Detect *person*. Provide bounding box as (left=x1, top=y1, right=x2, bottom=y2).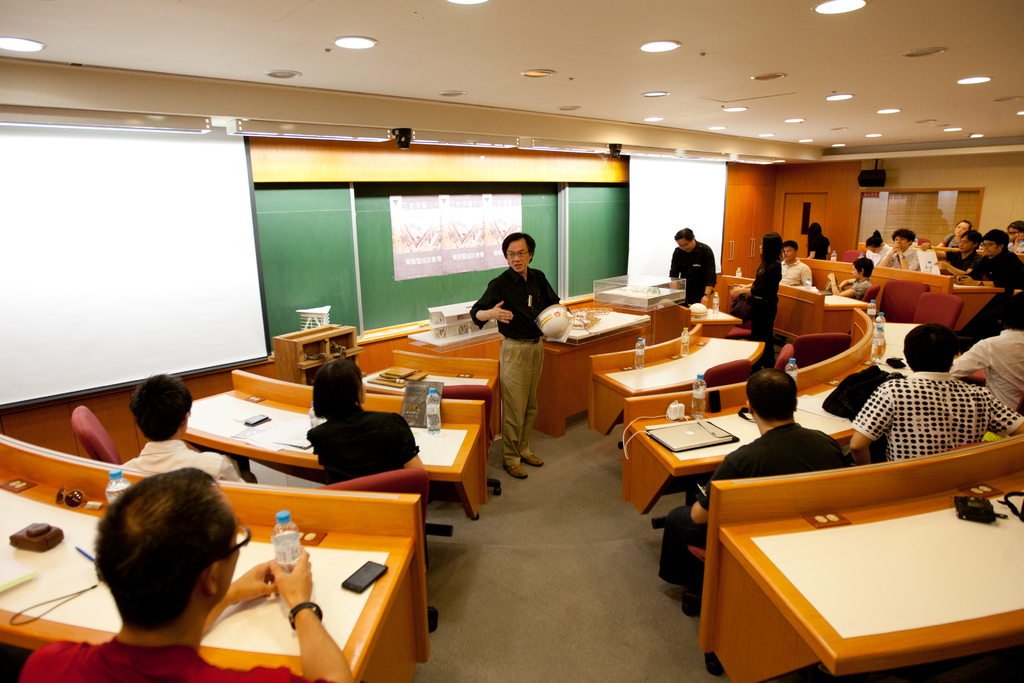
(left=470, top=231, right=567, bottom=483).
